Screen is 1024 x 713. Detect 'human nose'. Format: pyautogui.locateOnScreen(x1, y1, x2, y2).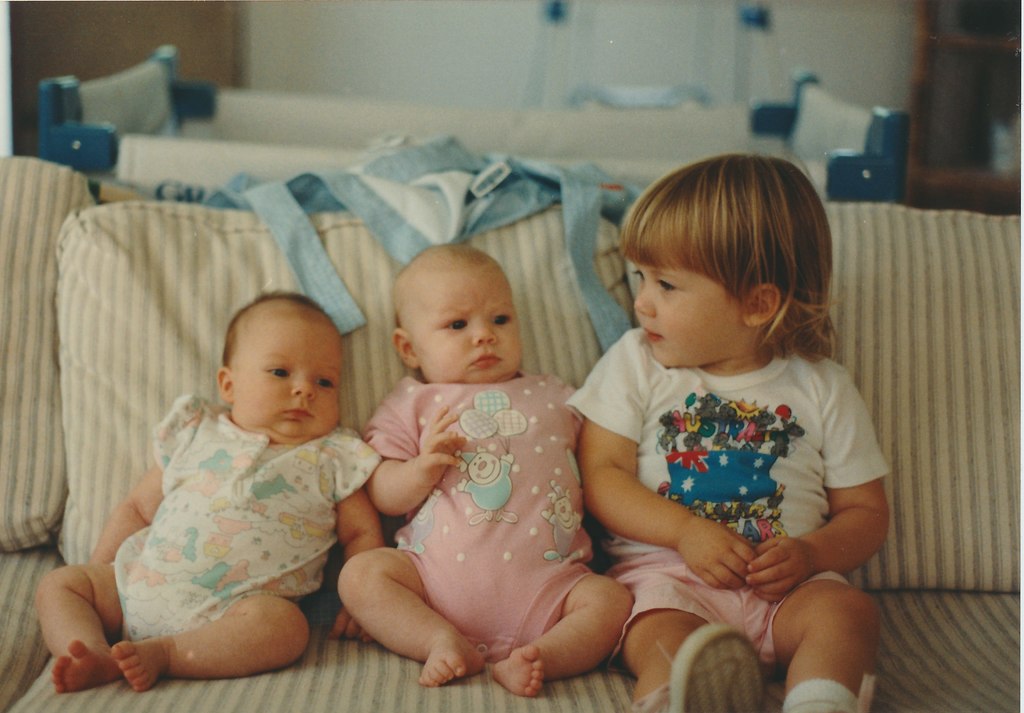
pyautogui.locateOnScreen(294, 376, 317, 401).
